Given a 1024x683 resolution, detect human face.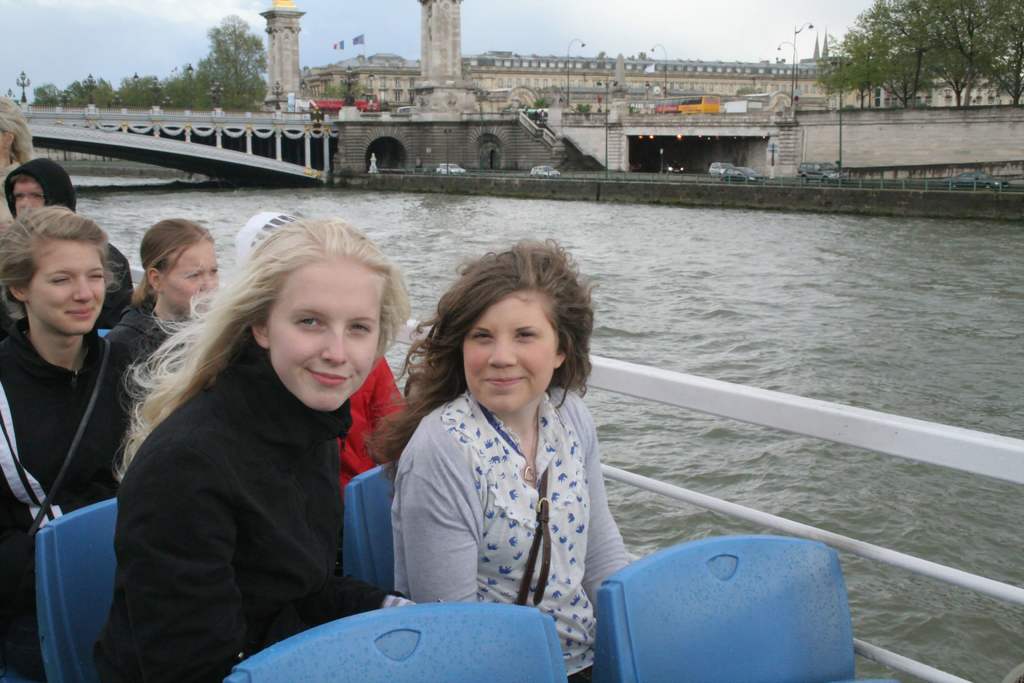
<bbox>269, 259, 378, 413</bbox>.
